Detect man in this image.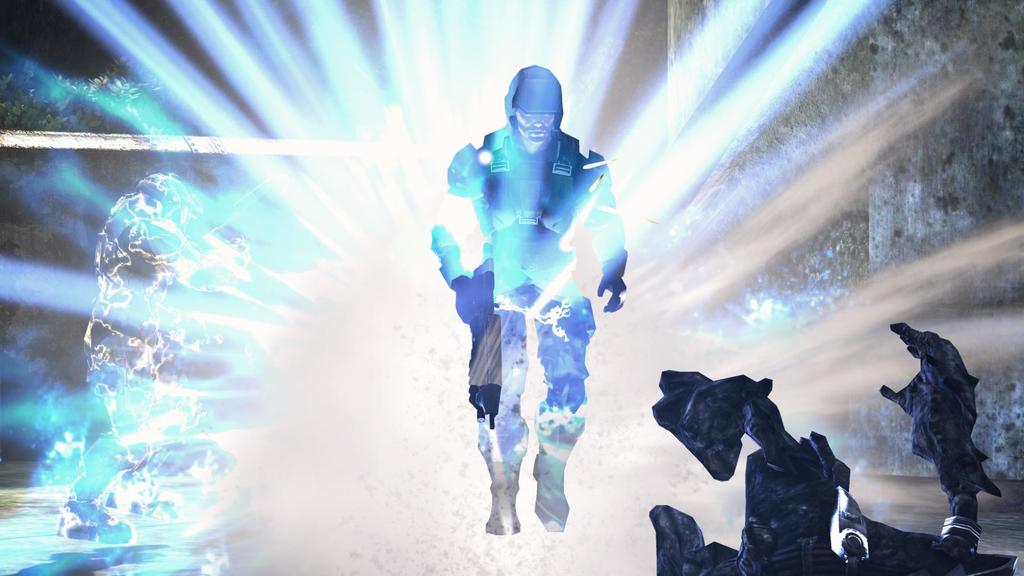
Detection: detection(429, 61, 635, 533).
